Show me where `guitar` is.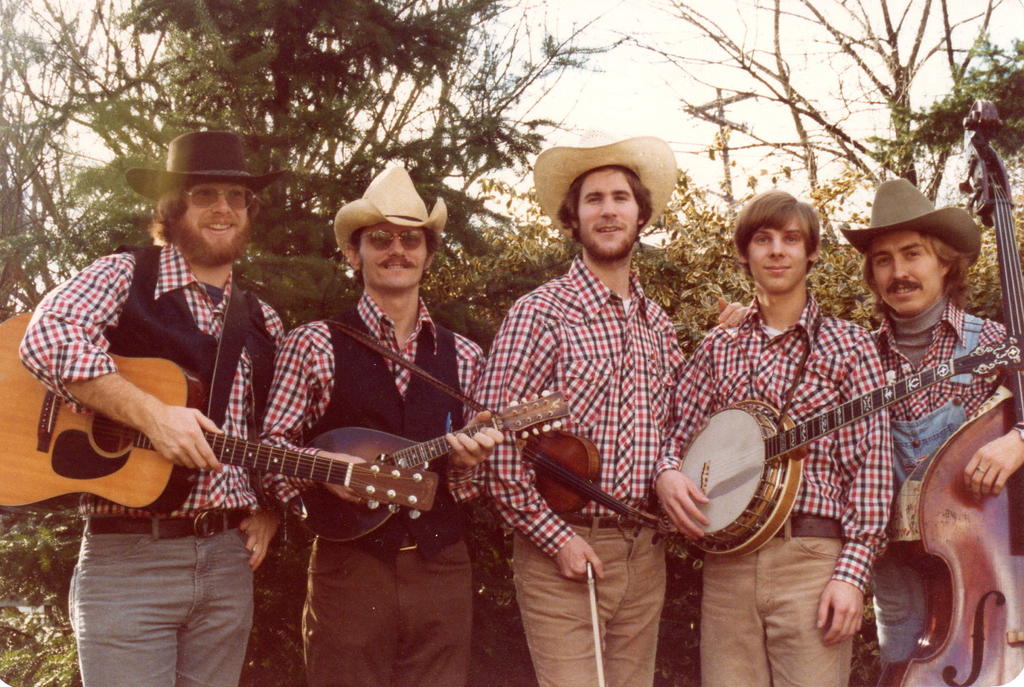
`guitar` is at pyautogui.locateOnScreen(283, 412, 570, 550).
